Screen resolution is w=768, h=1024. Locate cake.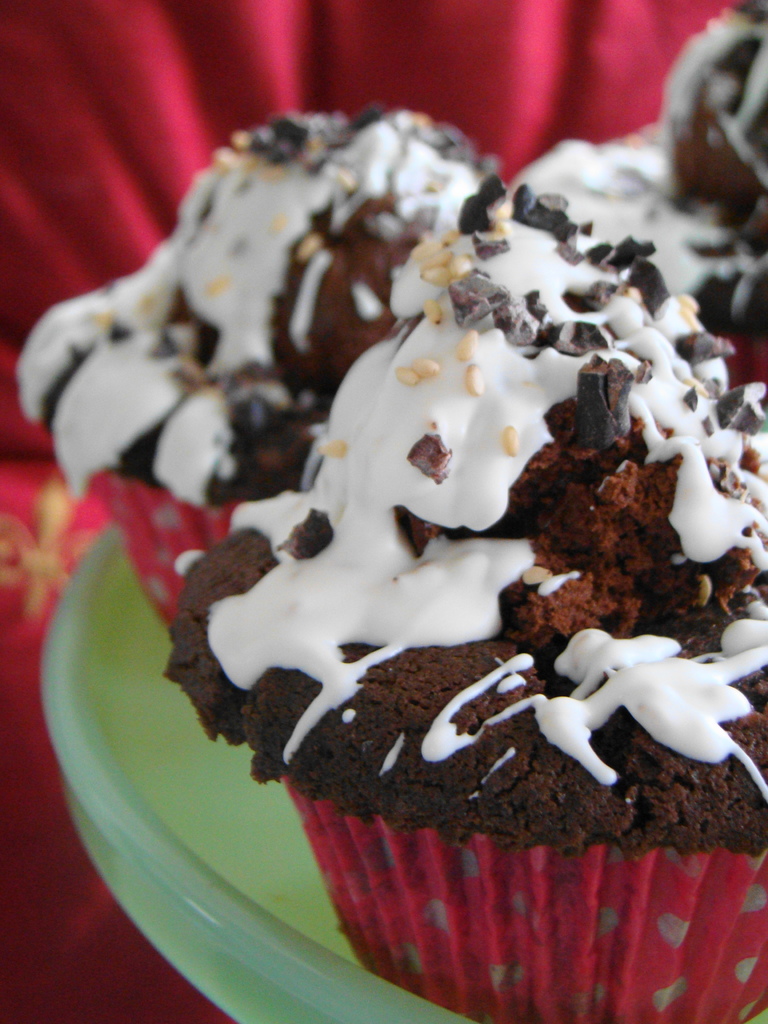
[left=5, top=100, right=515, bottom=641].
